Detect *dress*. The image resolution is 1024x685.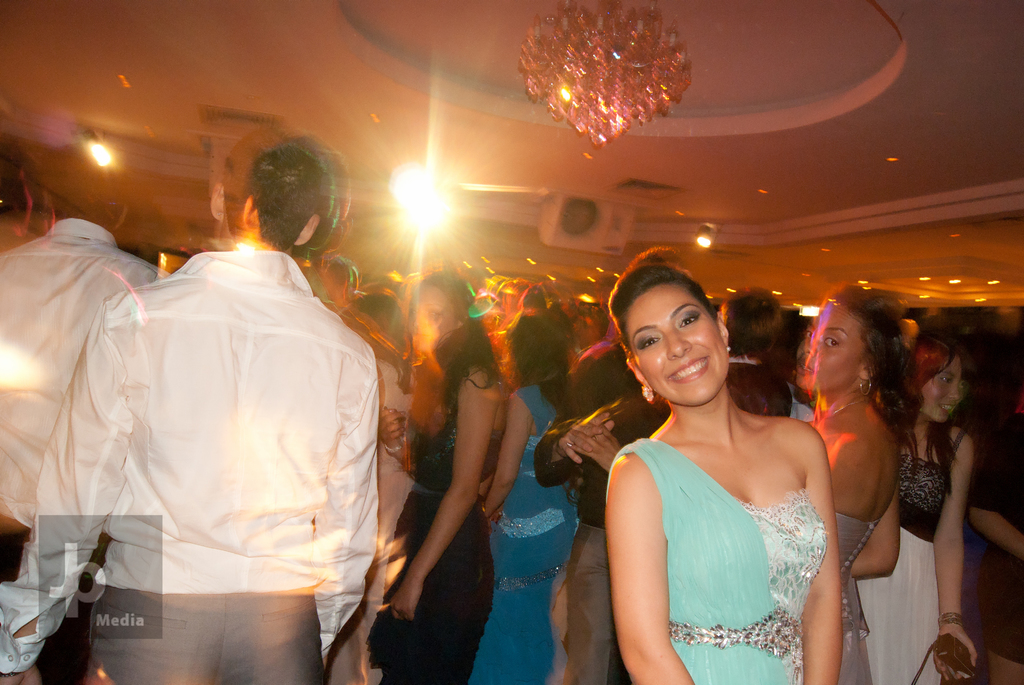
<box>856,432,962,684</box>.
